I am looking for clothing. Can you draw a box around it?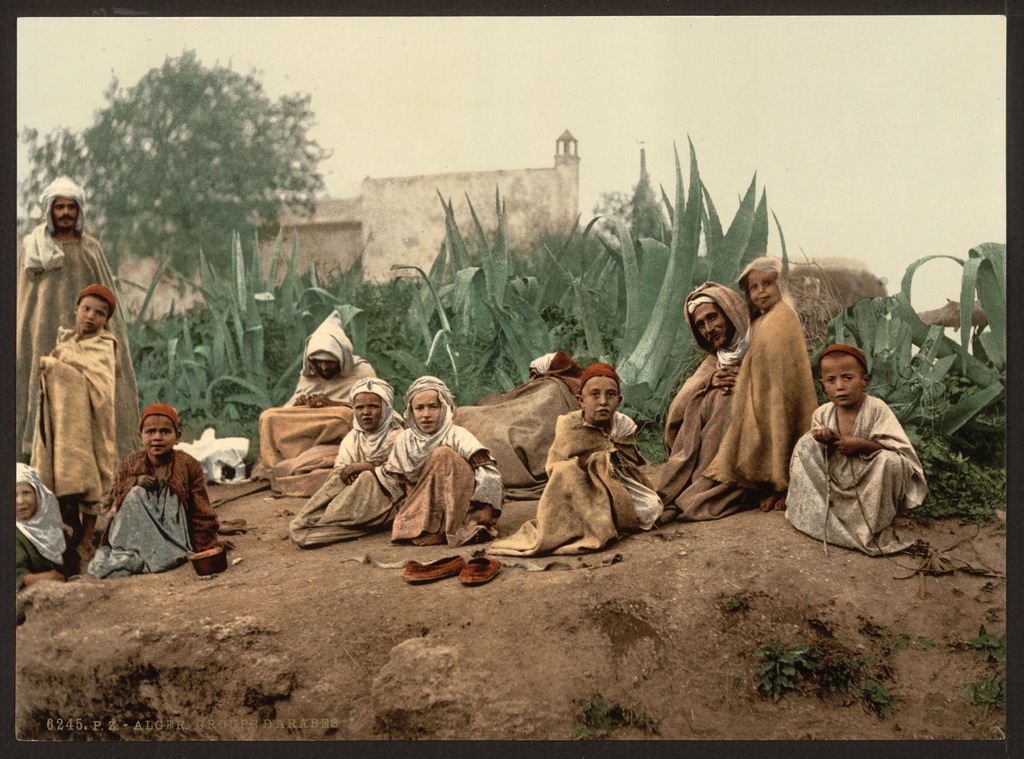
Sure, the bounding box is <bbox>15, 463, 68, 586</bbox>.
